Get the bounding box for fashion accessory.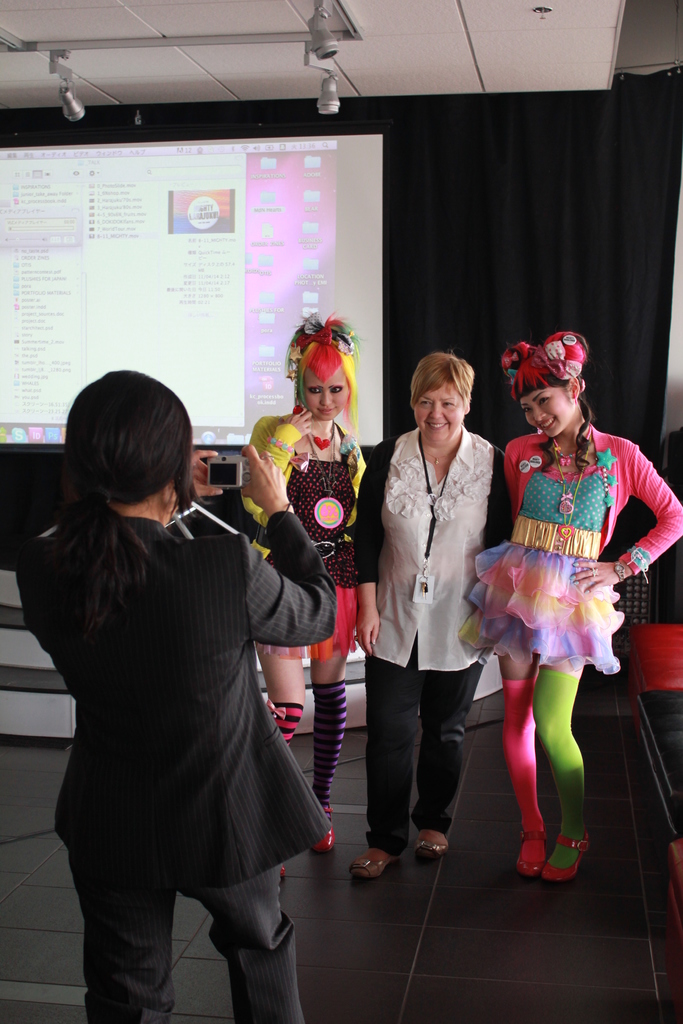
[504, 329, 588, 392].
